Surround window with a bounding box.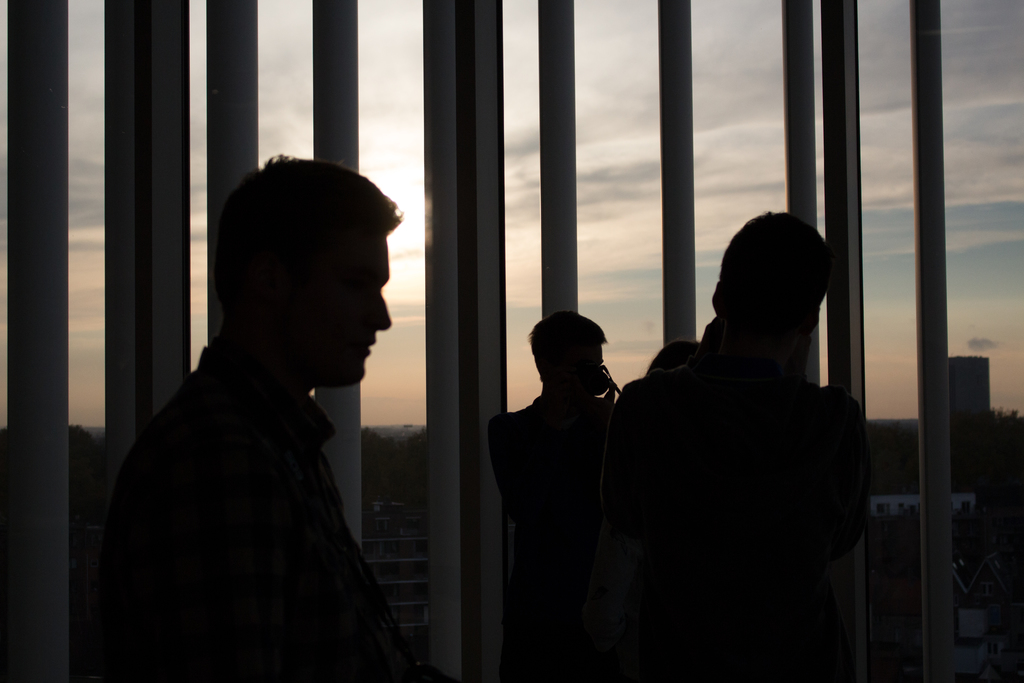
l=383, t=540, r=396, b=559.
